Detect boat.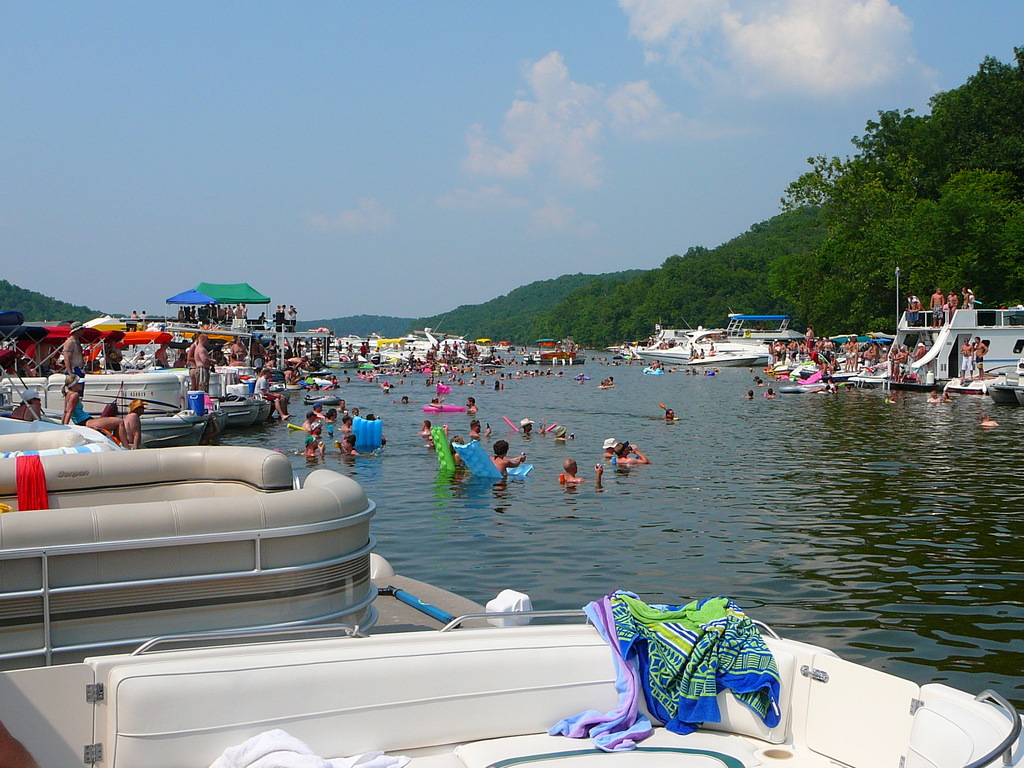
Detected at 470, 340, 494, 351.
